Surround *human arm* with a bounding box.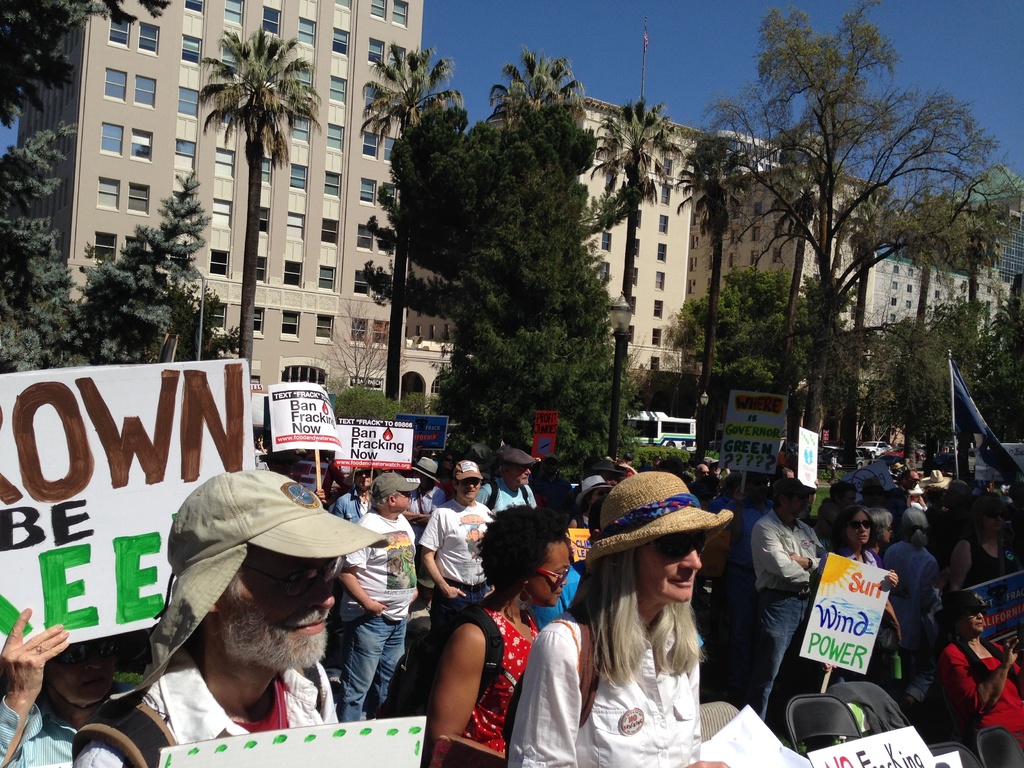
947,644,1023,725.
